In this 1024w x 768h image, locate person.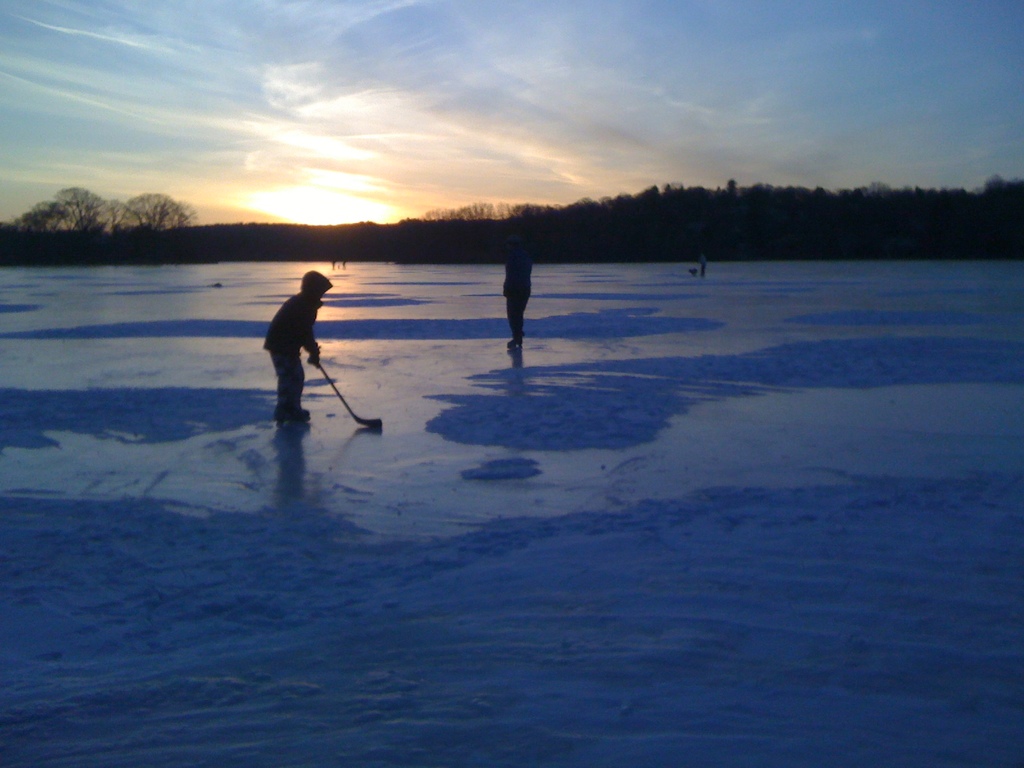
Bounding box: bbox=[260, 266, 343, 438].
